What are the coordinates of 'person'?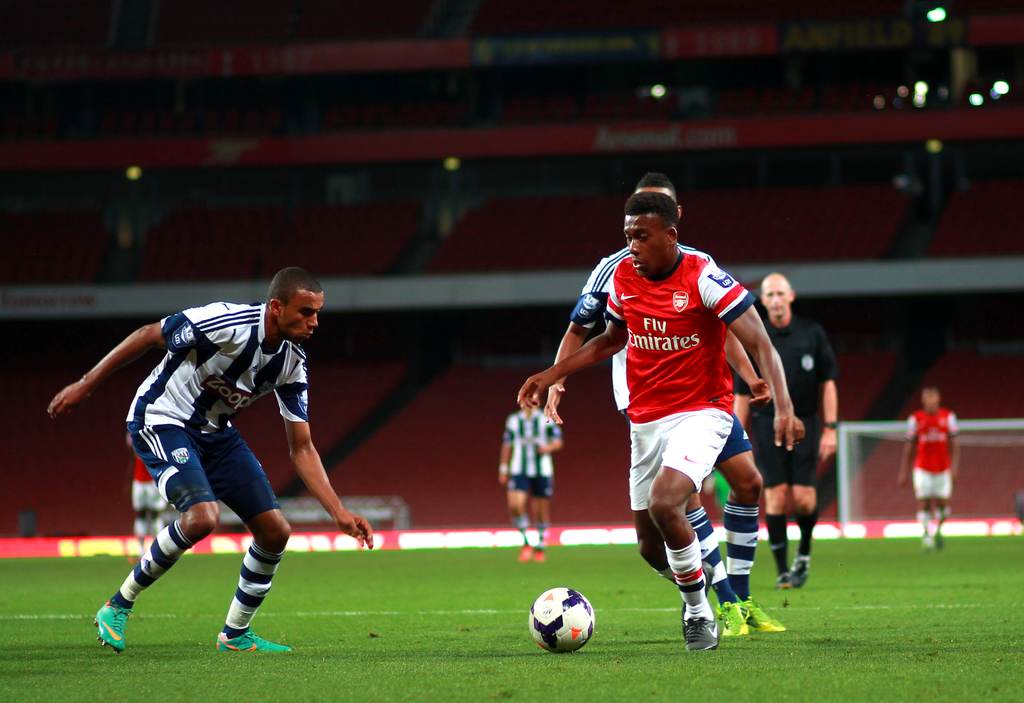
crop(84, 271, 349, 683).
